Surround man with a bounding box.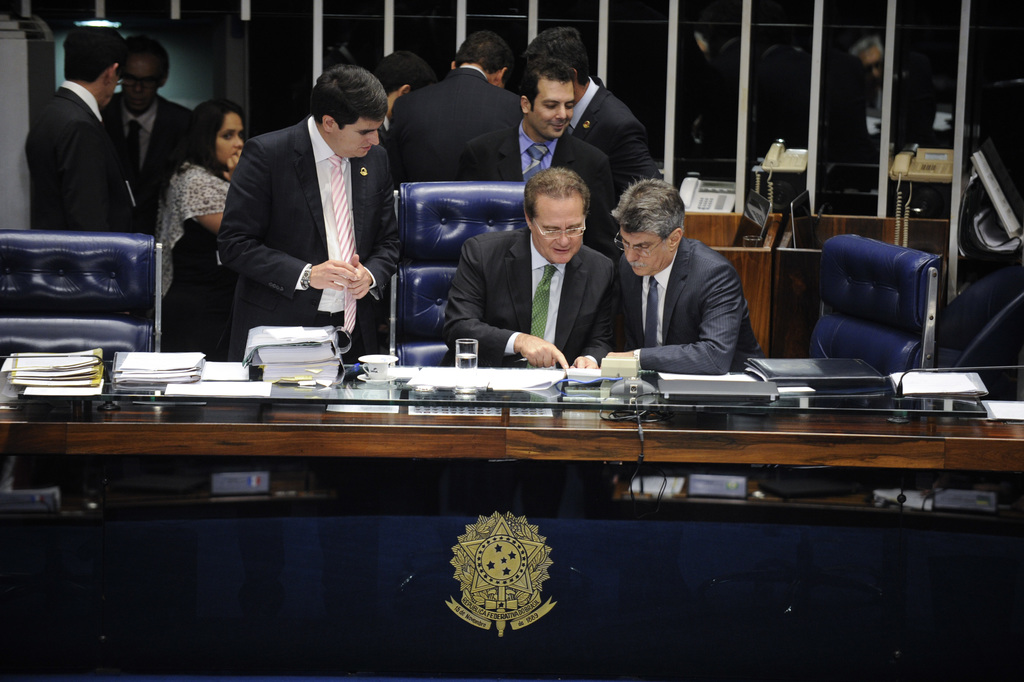
101 39 192 235.
